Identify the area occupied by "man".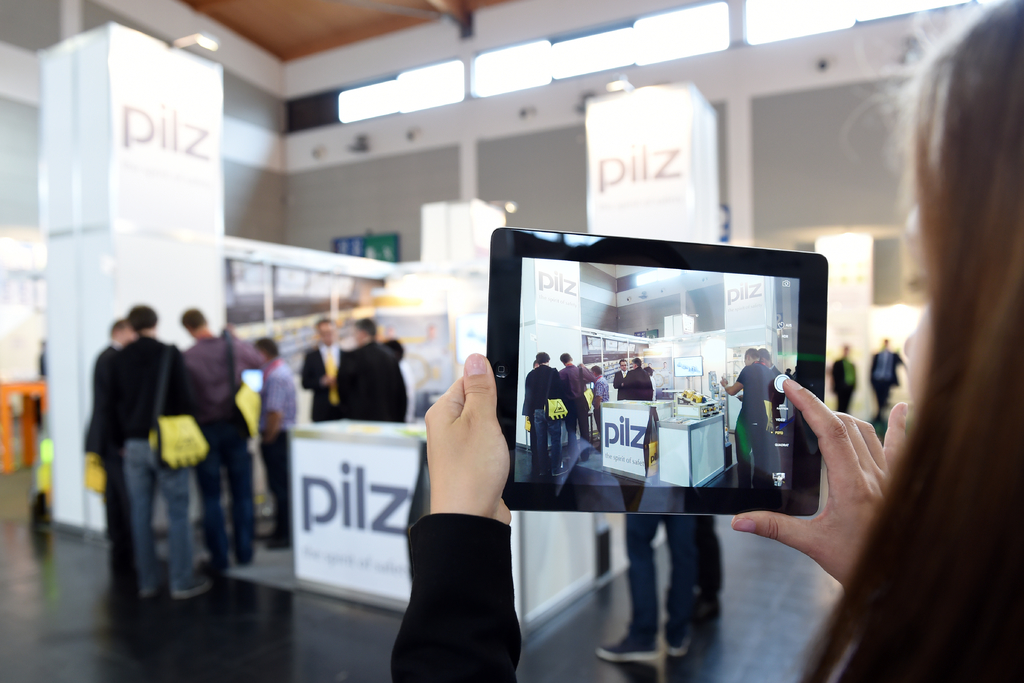
Area: {"left": 515, "top": 357, "right": 543, "bottom": 470}.
